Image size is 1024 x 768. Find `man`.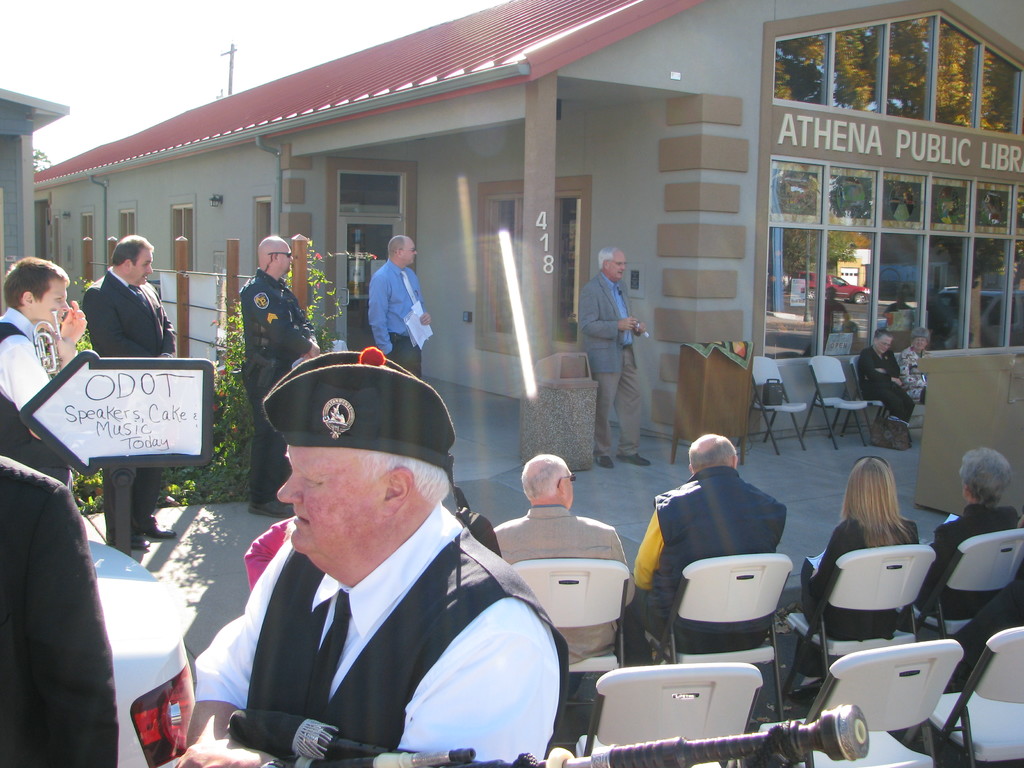
[0,450,117,767].
